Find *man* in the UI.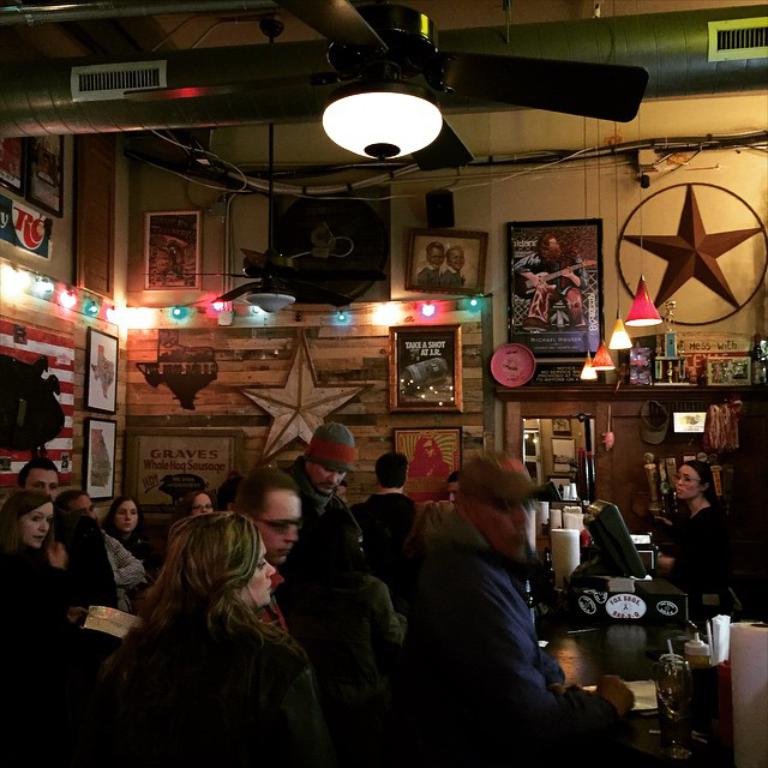
UI element at locate(218, 462, 300, 570).
